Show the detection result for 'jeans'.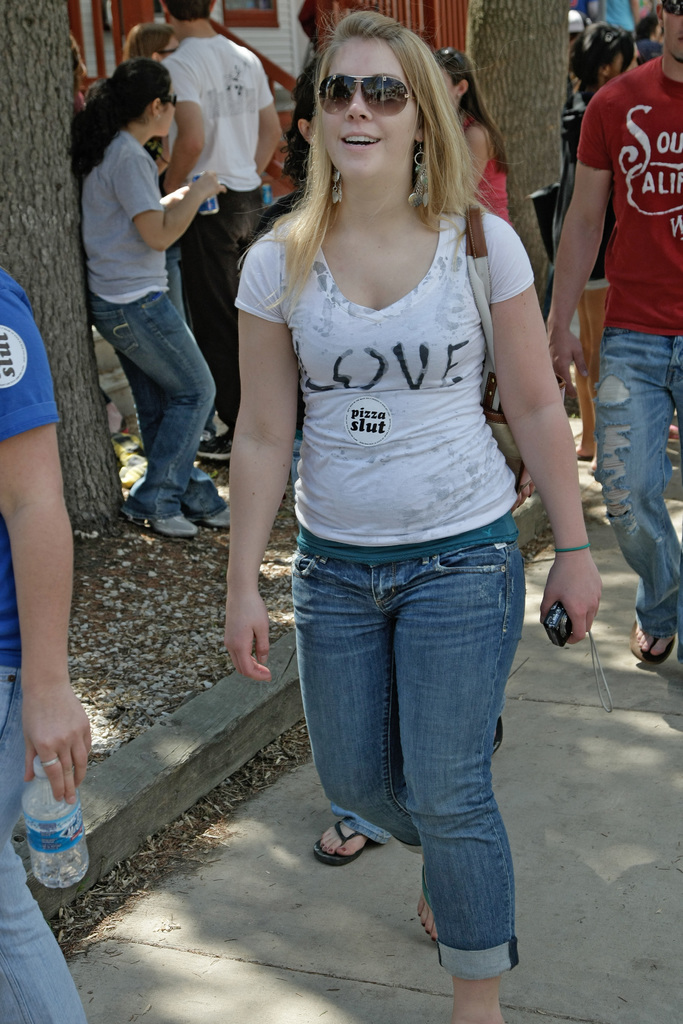
(597, 330, 682, 640).
